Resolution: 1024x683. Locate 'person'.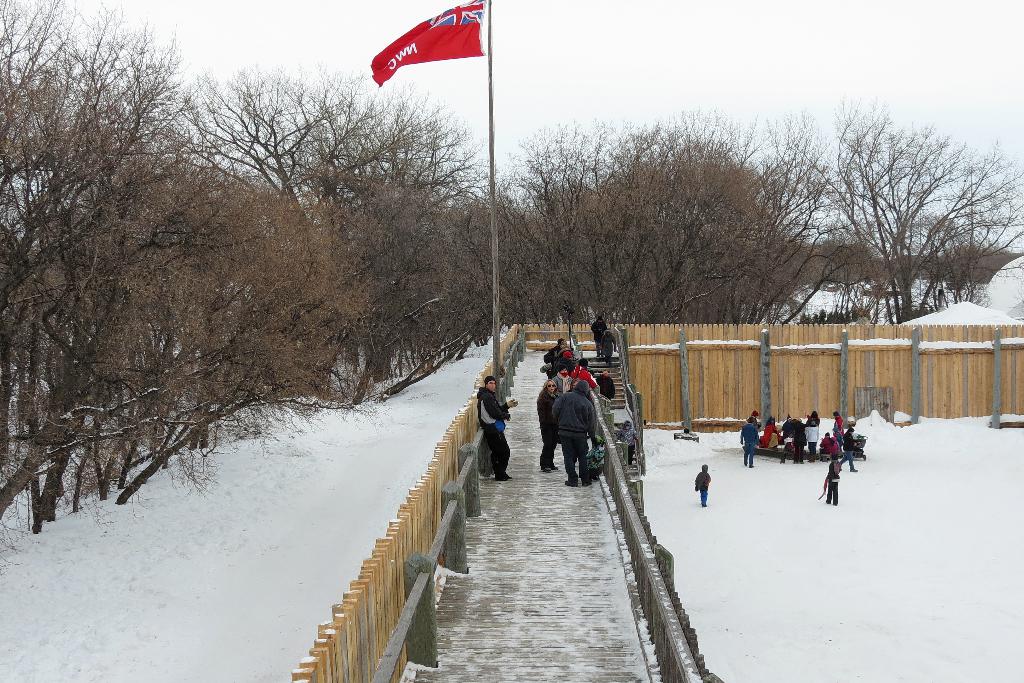
x1=595, y1=369, x2=615, y2=414.
